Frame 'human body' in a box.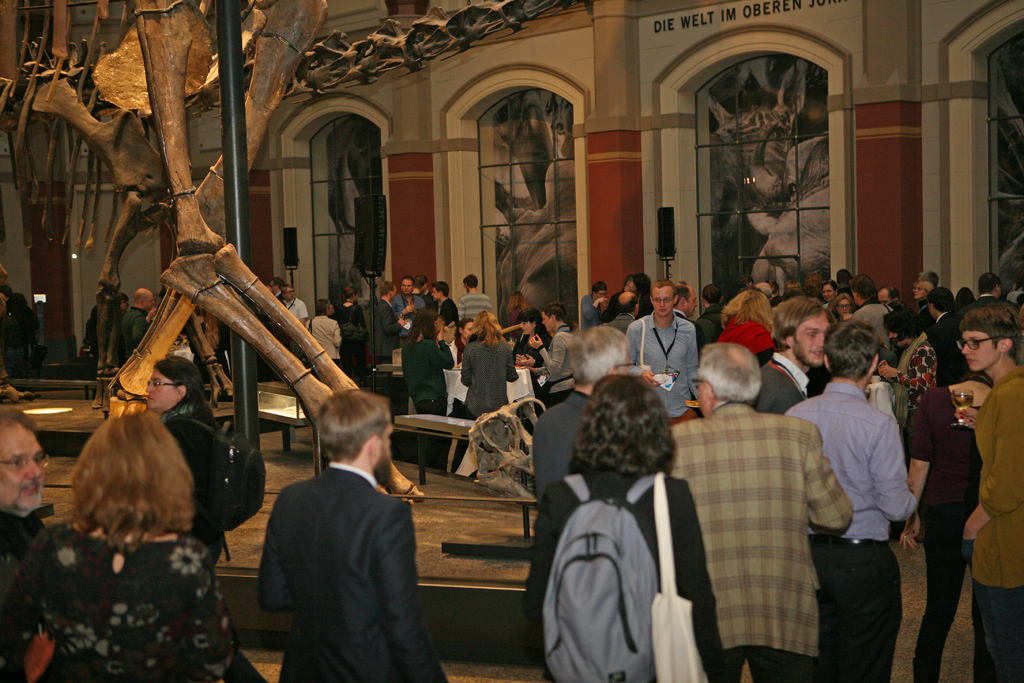
256 460 449 682.
